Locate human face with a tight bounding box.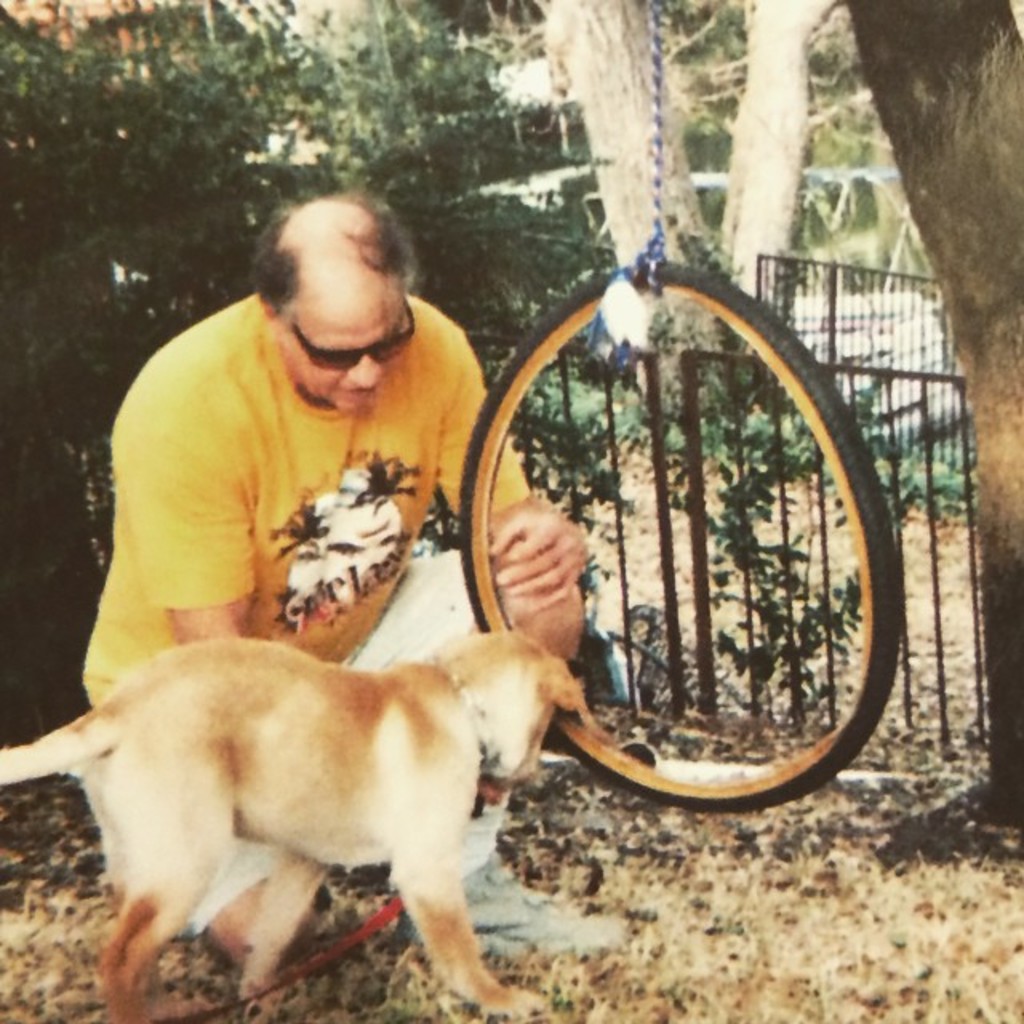
<region>282, 299, 405, 419</region>.
